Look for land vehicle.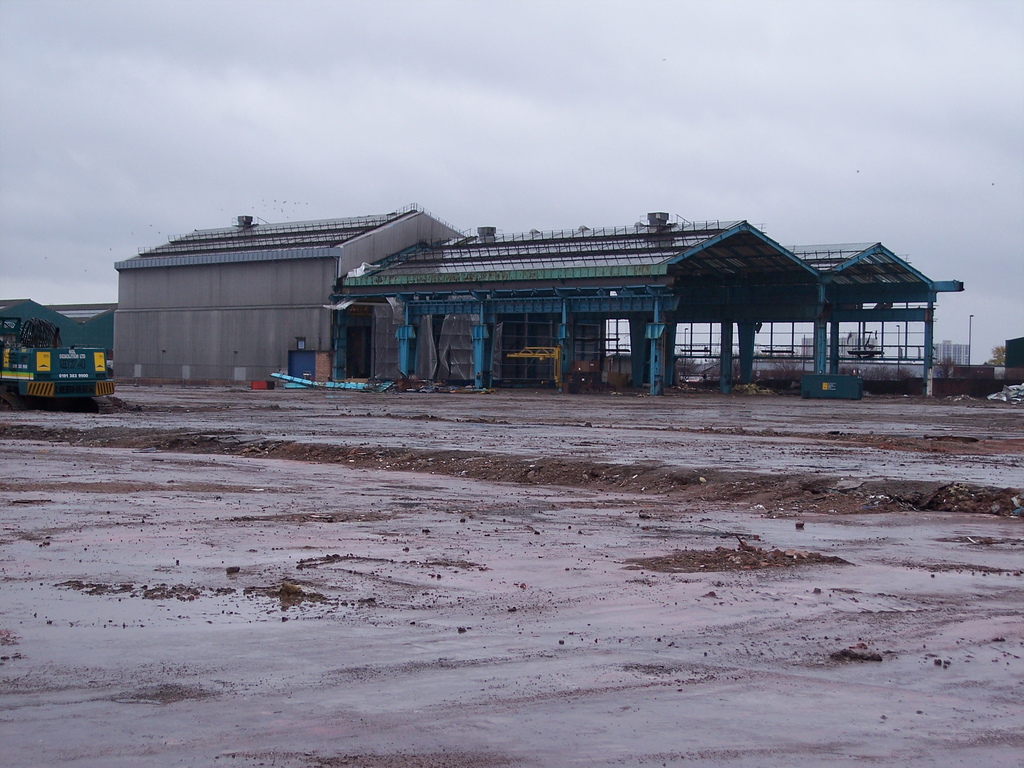
Found: [x1=8, y1=283, x2=124, y2=412].
